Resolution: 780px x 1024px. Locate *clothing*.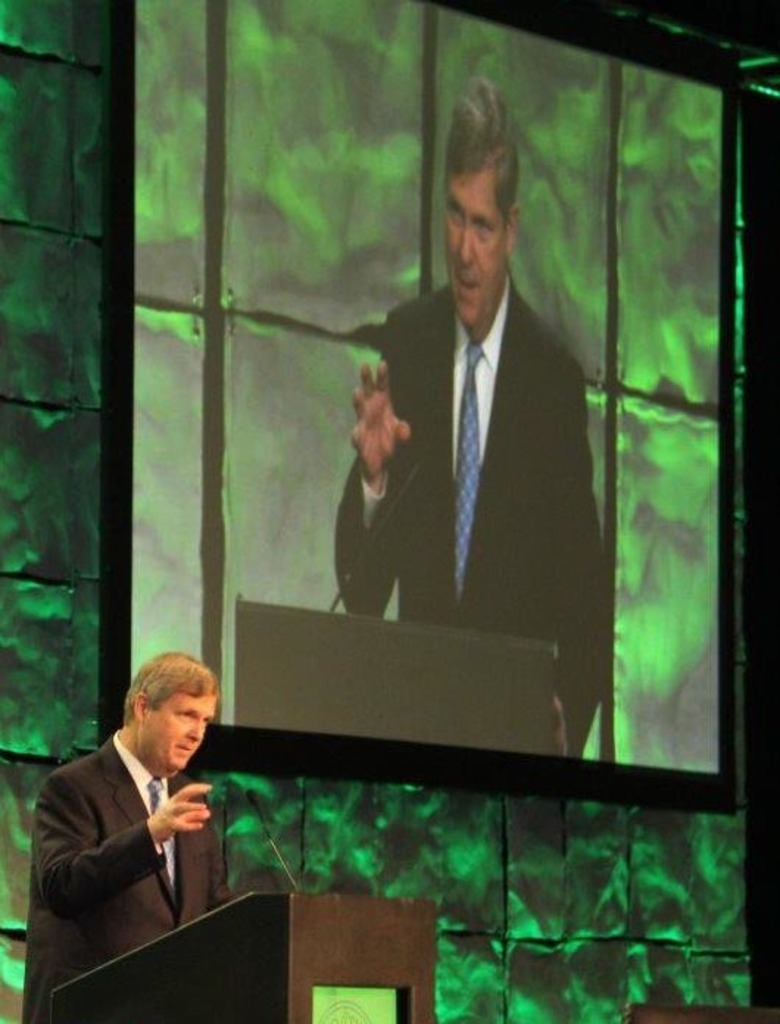
24/728/241/962.
